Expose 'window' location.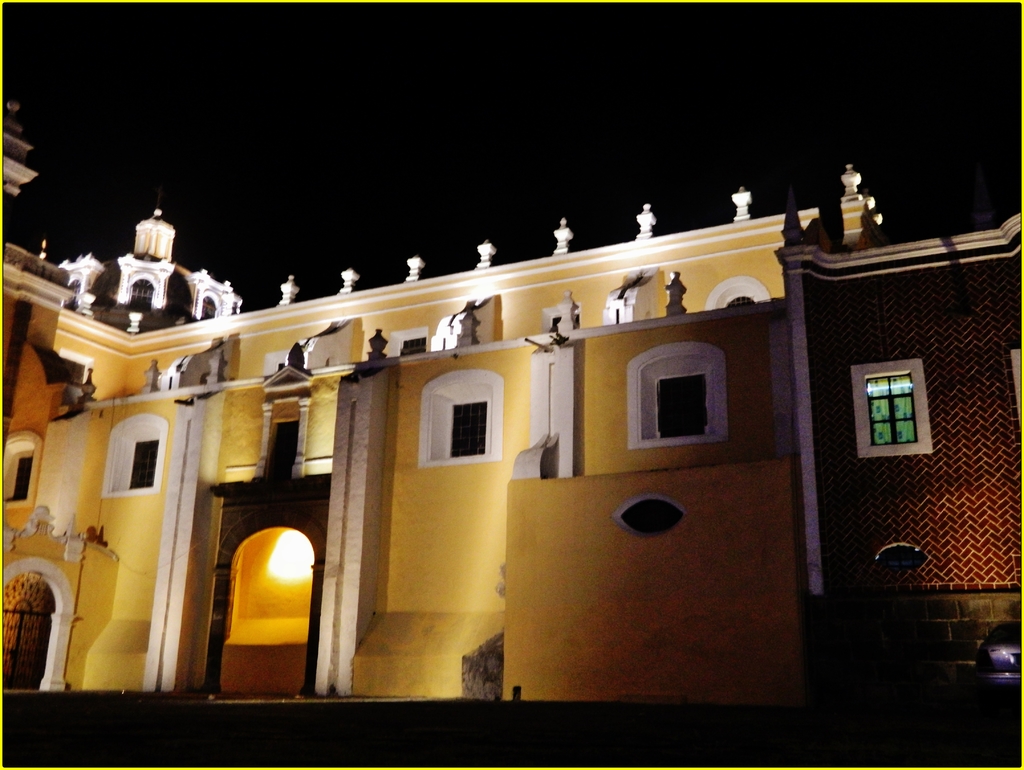
Exposed at box=[440, 389, 492, 459].
